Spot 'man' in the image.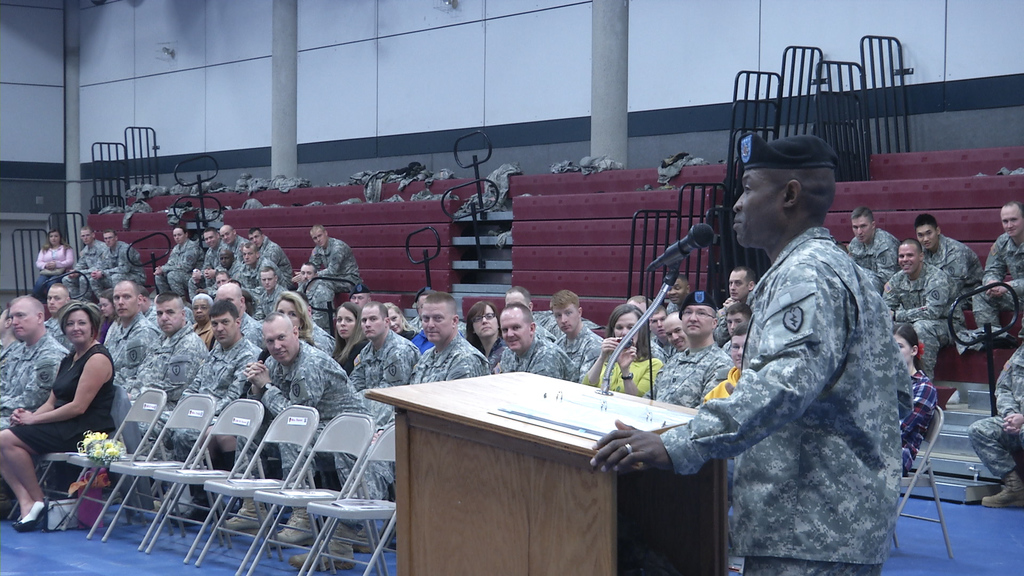
'man' found at box(877, 232, 950, 372).
